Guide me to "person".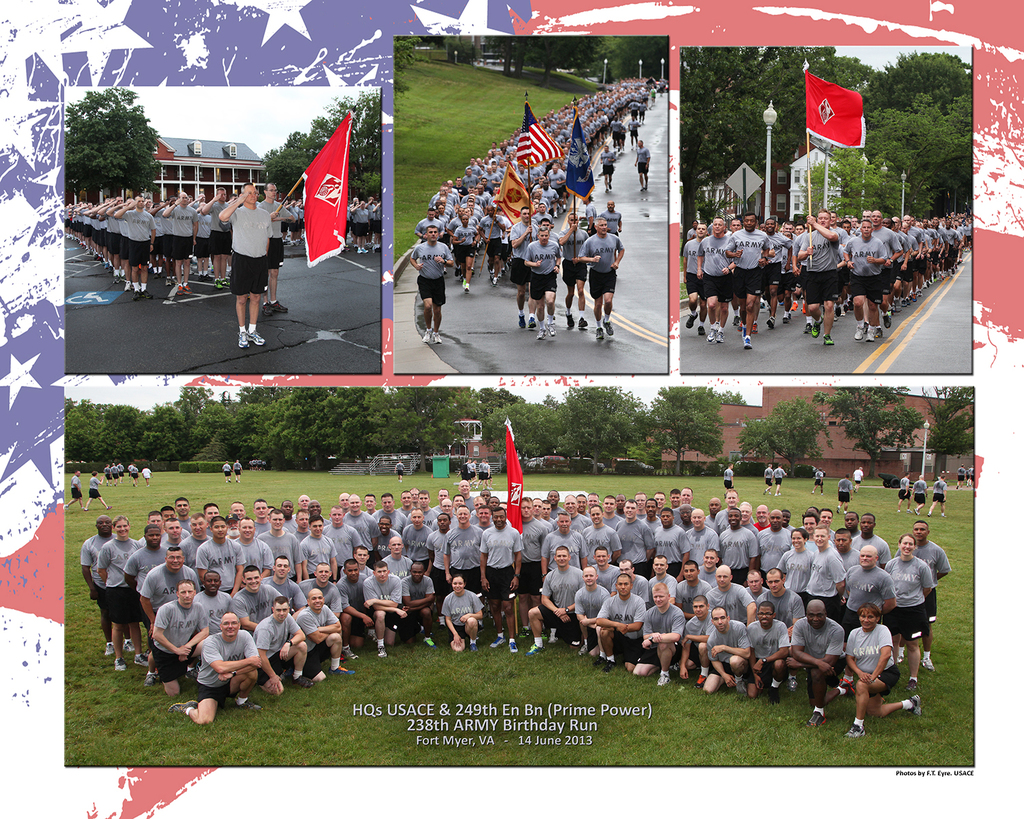
Guidance: {"x1": 378, "y1": 530, "x2": 418, "y2": 579}.
